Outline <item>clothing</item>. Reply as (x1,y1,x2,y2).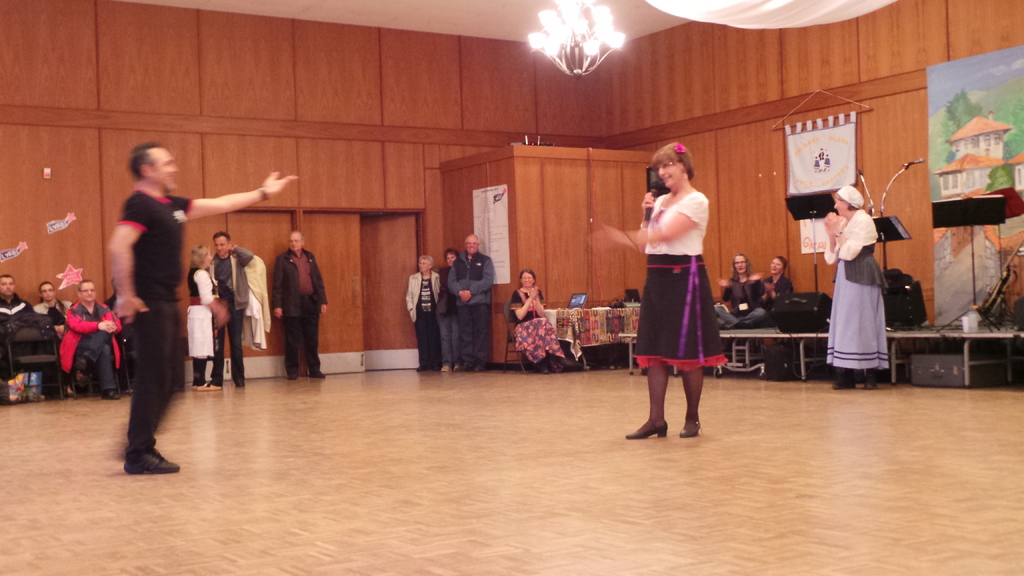
(758,278,796,322).
